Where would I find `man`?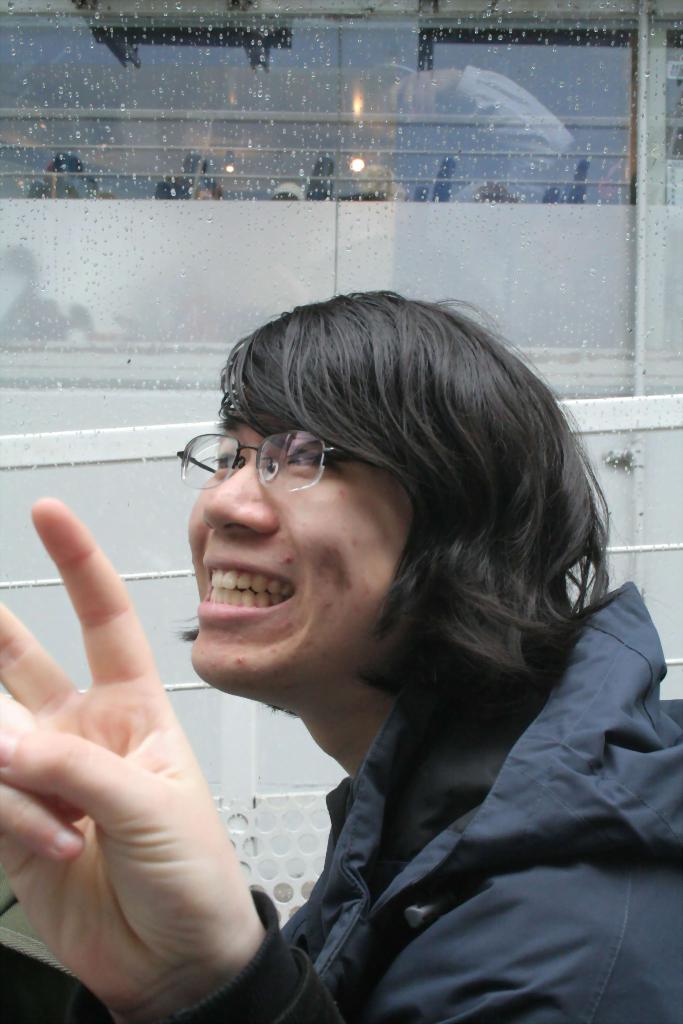
At rect(65, 260, 664, 1004).
